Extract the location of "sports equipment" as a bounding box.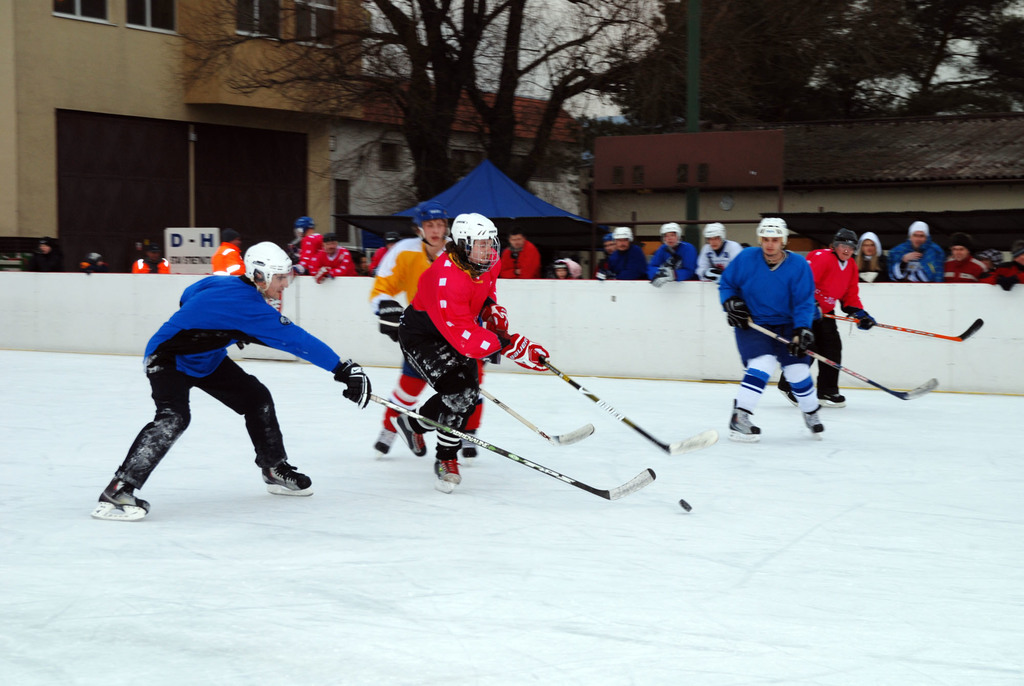
l=723, t=289, r=753, b=331.
